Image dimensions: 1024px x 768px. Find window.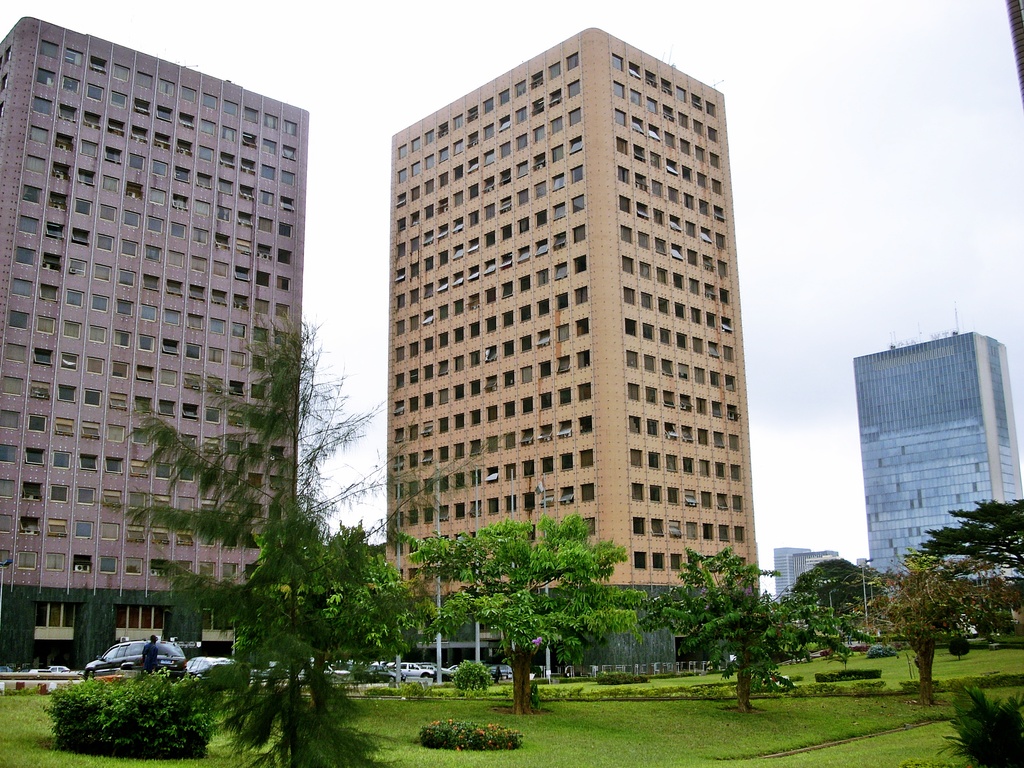
{"left": 516, "top": 188, "right": 526, "bottom": 204}.
